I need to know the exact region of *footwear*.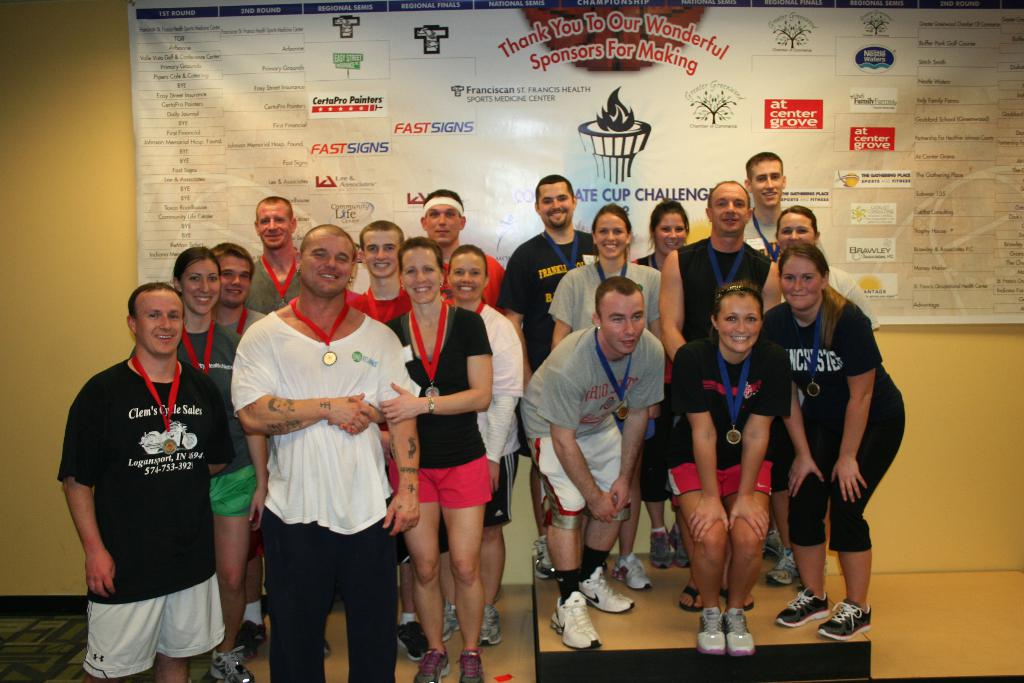
Region: left=681, top=585, right=706, bottom=613.
